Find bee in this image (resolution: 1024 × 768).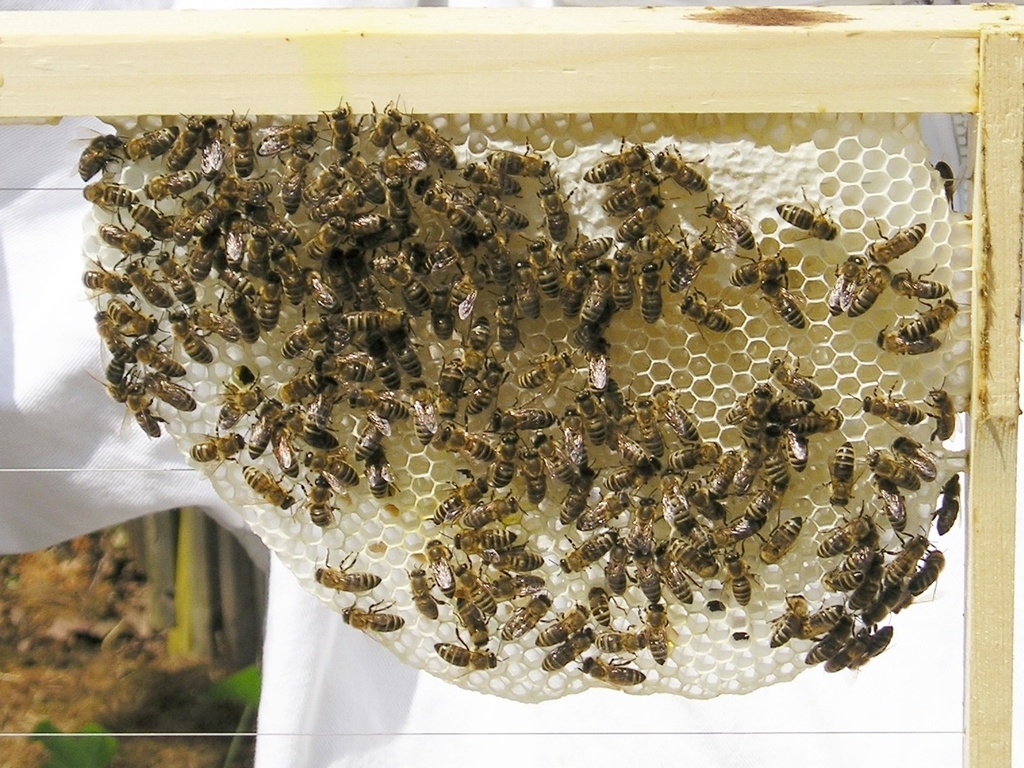
bbox=[755, 277, 808, 326].
